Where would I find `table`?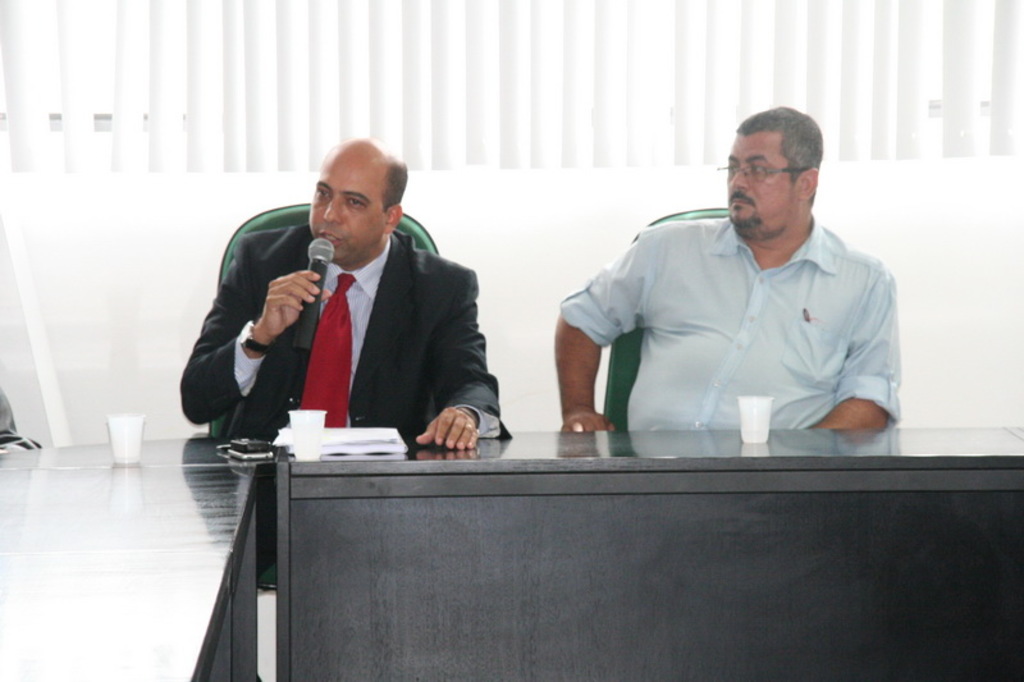
At bbox=[0, 416, 321, 677].
